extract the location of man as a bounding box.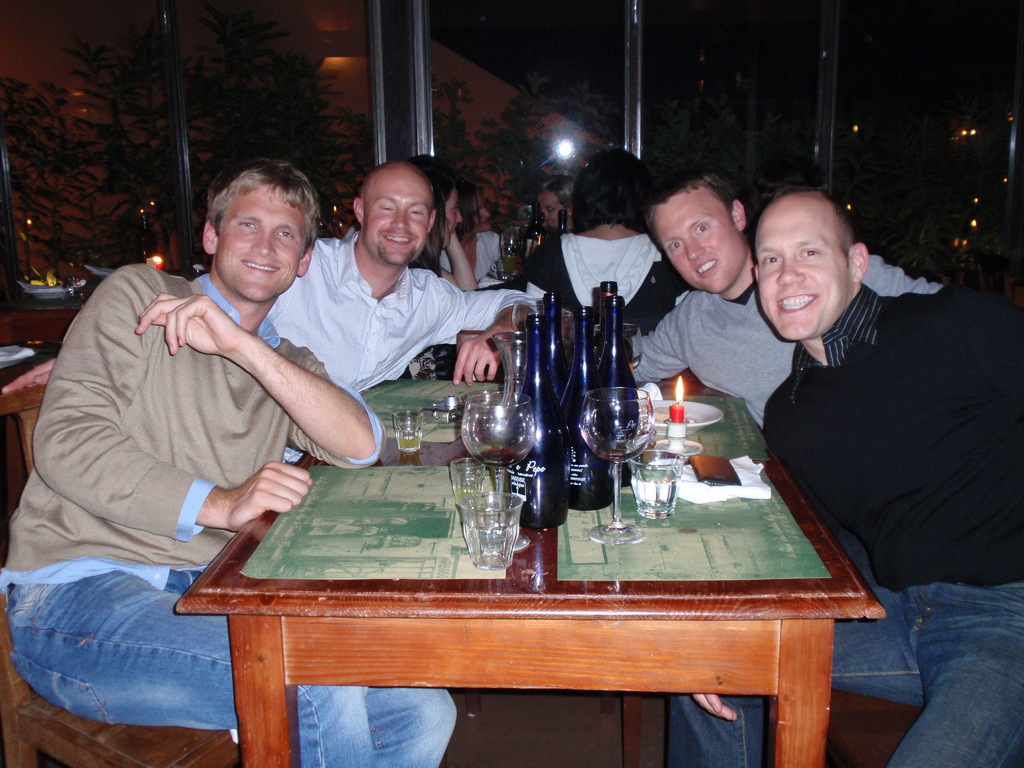
x1=630 y1=164 x2=943 y2=431.
